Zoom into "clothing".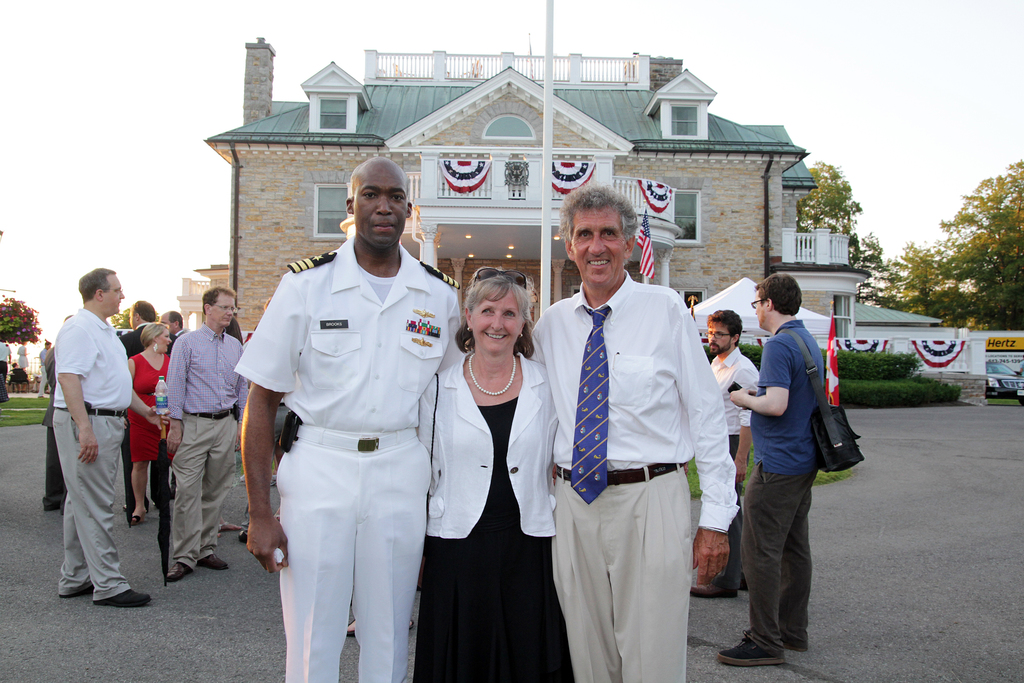
Zoom target: bbox(38, 343, 48, 396).
